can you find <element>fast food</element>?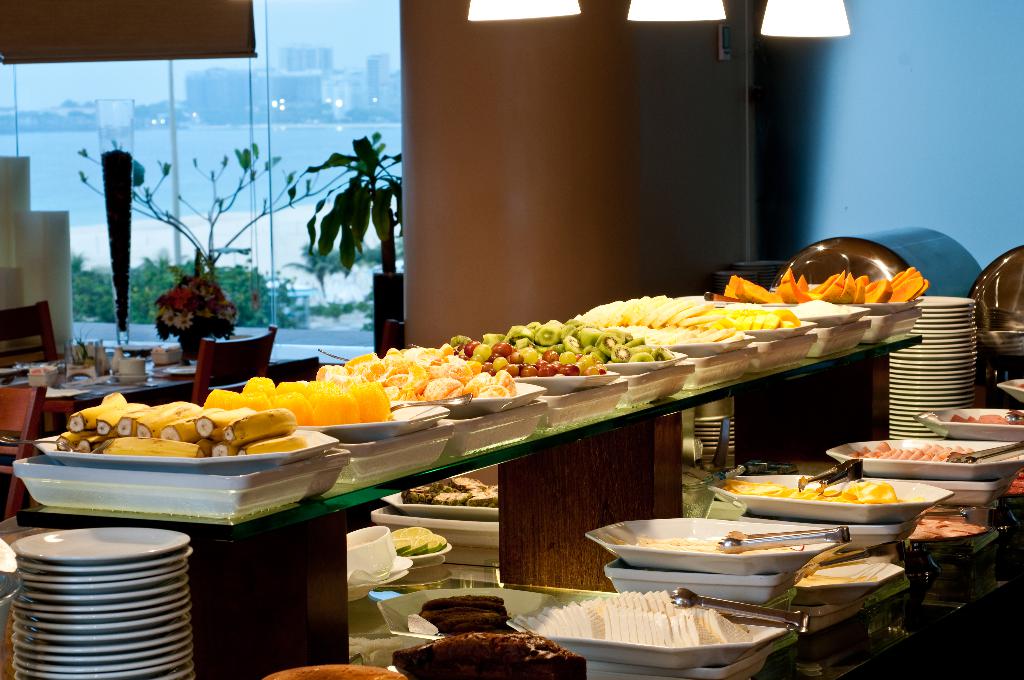
Yes, bounding box: (left=511, top=588, right=756, bottom=644).
